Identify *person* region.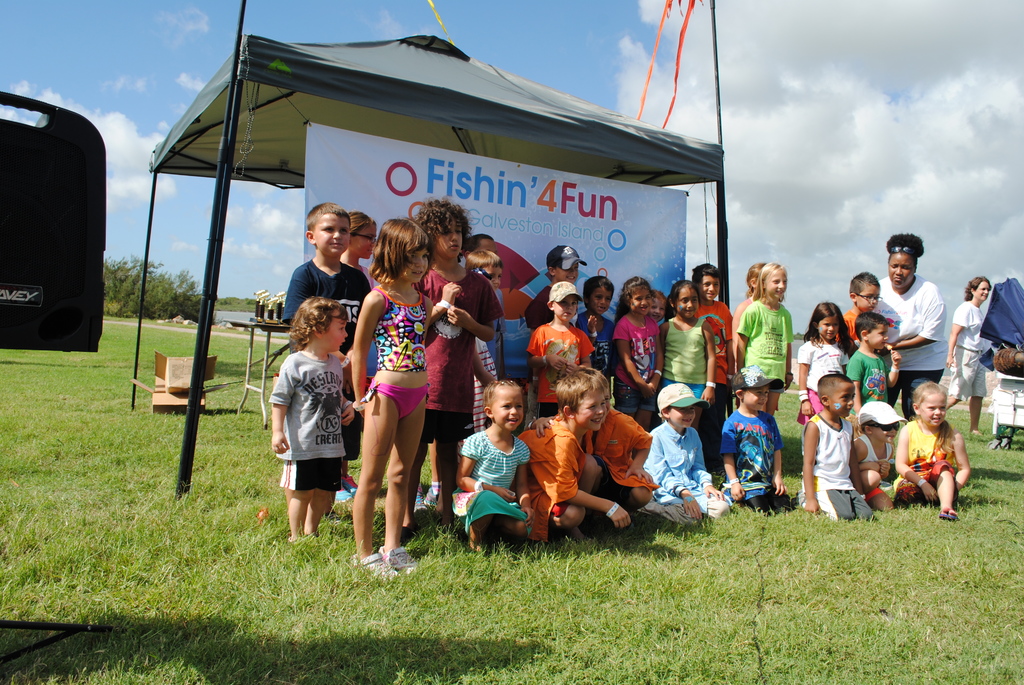
Region: {"x1": 876, "y1": 225, "x2": 949, "y2": 397}.
